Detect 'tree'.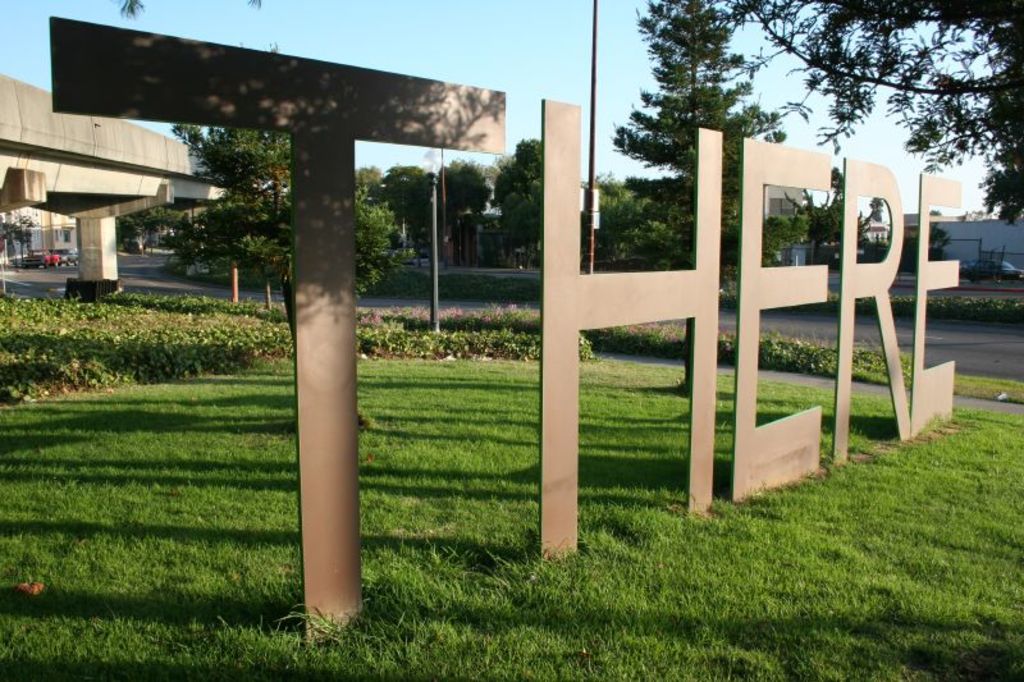
Detected at locate(827, 160, 884, 253).
